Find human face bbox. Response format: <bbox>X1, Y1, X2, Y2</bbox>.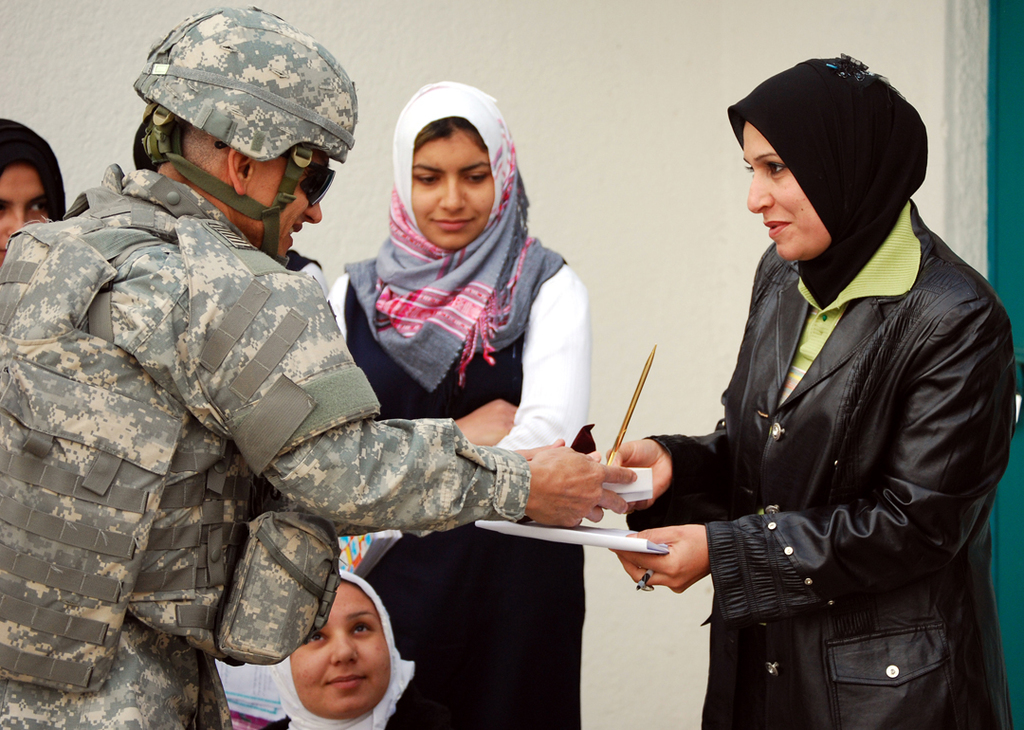
<bbox>744, 120, 832, 264</bbox>.
